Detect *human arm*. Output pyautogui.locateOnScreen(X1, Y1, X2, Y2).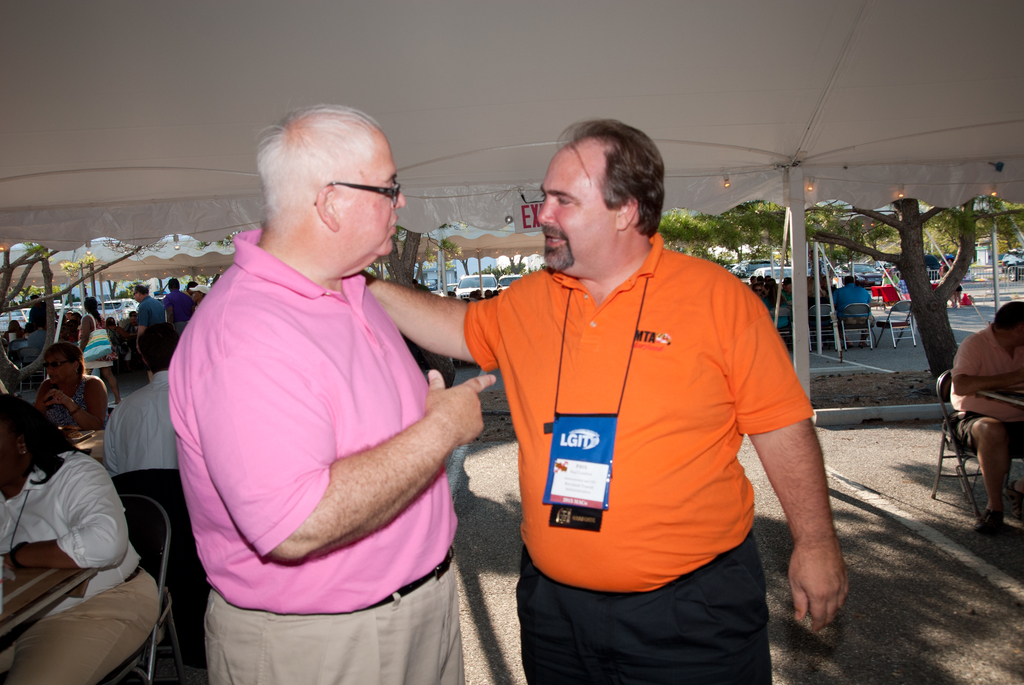
pyautogui.locateOnScreen(362, 270, 510, 368).
